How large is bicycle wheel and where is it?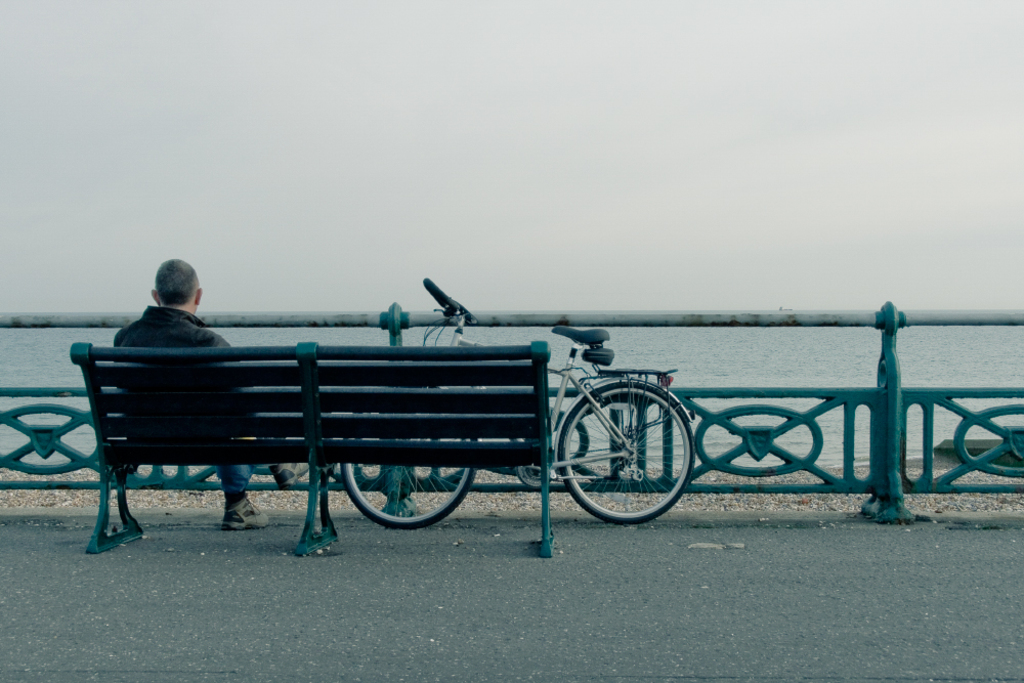
Bounding box: rect(562, 393, 696, 525).
